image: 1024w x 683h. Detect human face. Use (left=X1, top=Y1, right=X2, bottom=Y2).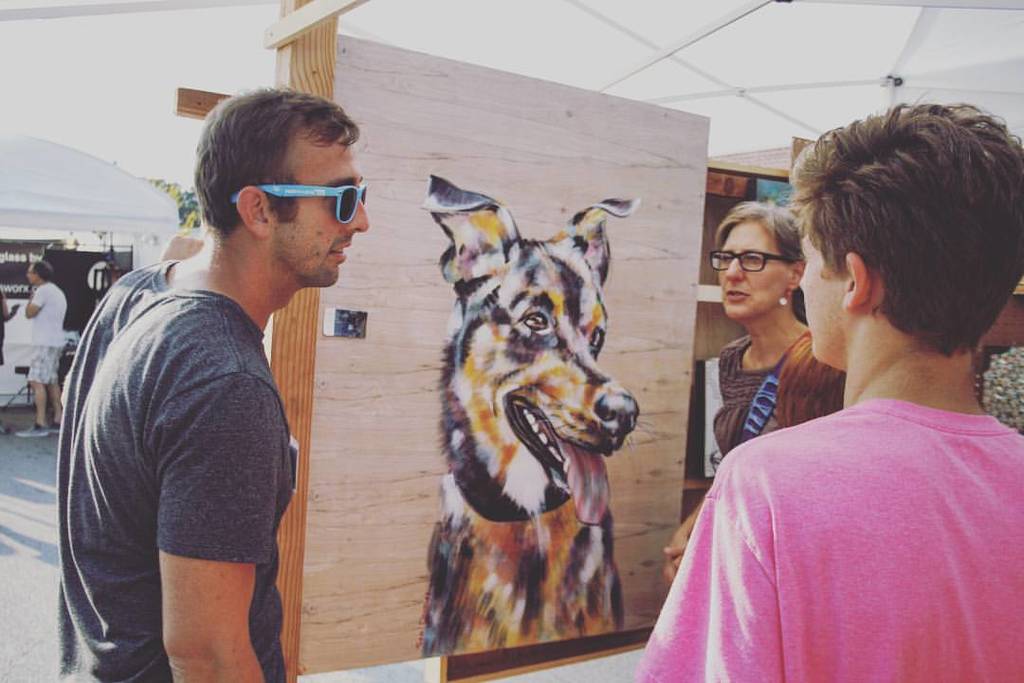
(left=717, top=213, right=783, bottom=319).
